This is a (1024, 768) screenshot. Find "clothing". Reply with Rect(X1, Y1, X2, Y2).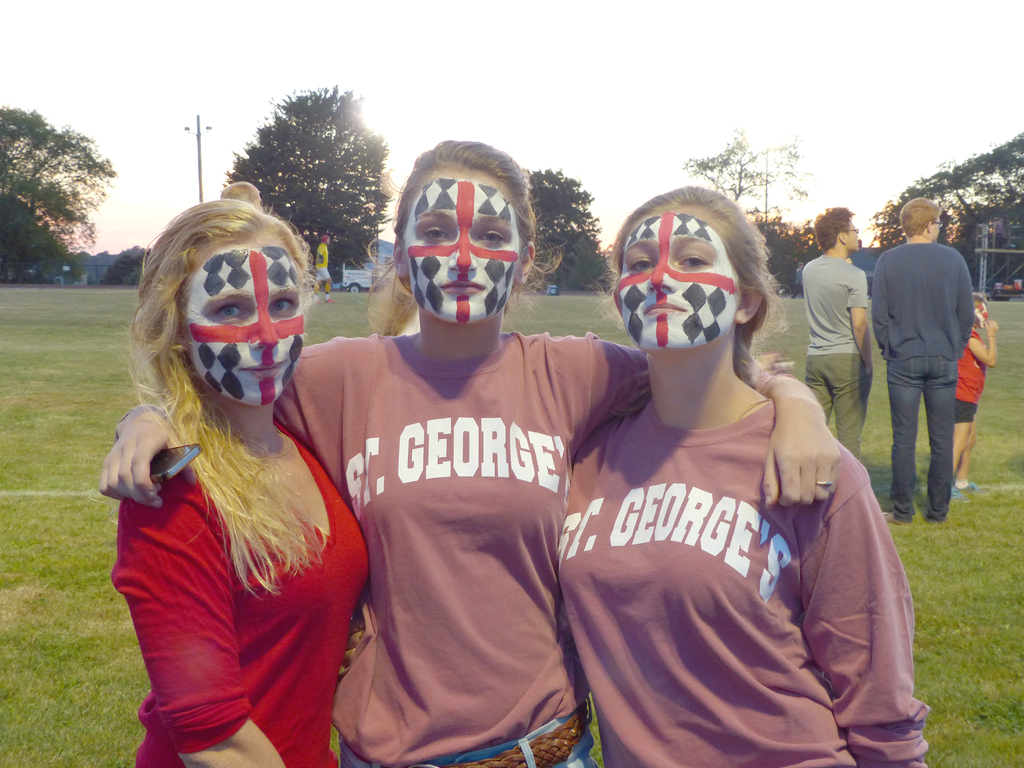
Rect(953, 394, 968, 420).
